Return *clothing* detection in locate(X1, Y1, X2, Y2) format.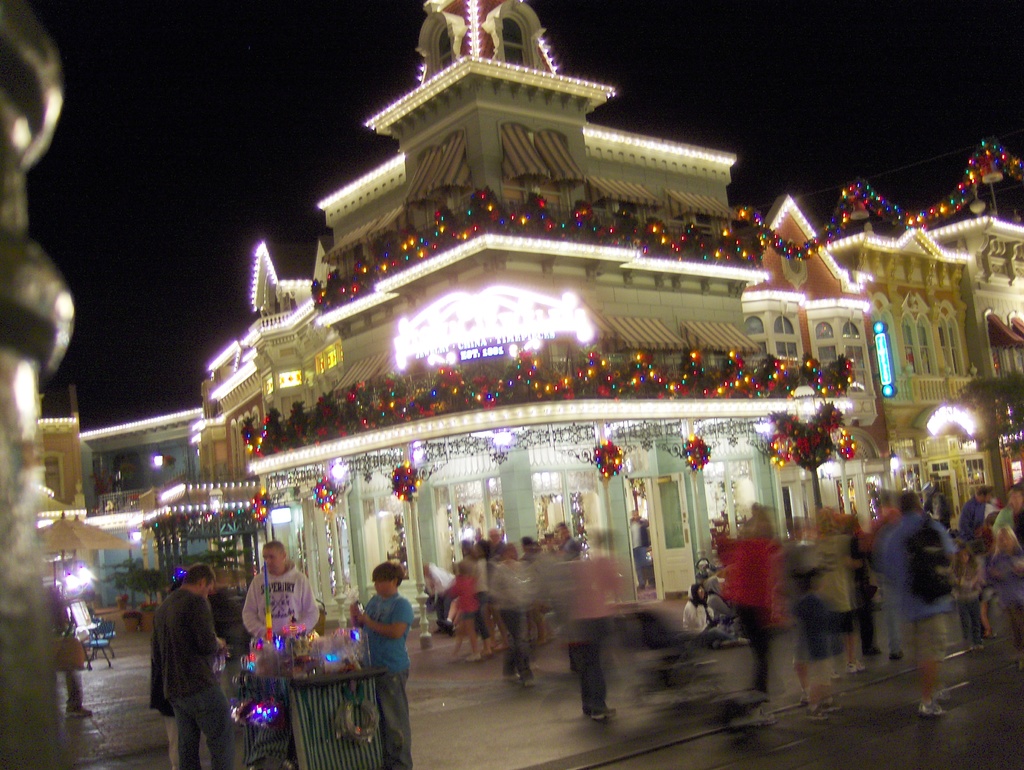
locate(723, 532, 781, 621).
